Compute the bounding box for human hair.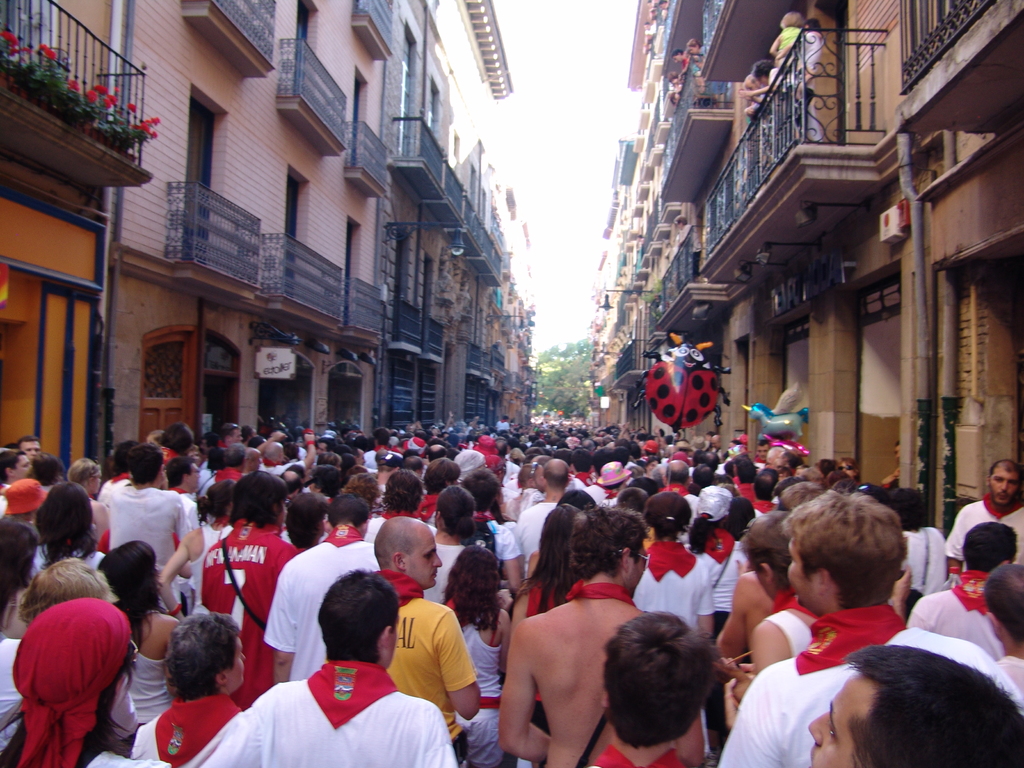
514, 461, 541, 486.
